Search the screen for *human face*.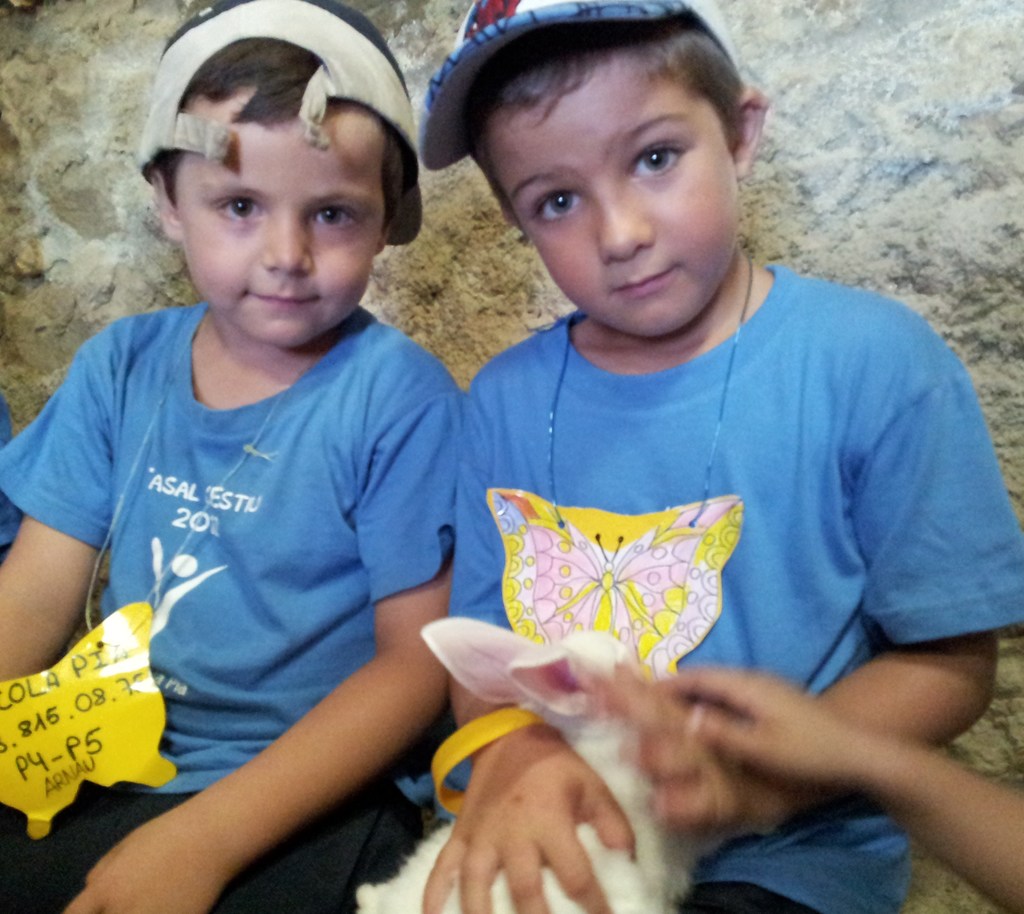
Found at <box>490,74,739,337</box>.
